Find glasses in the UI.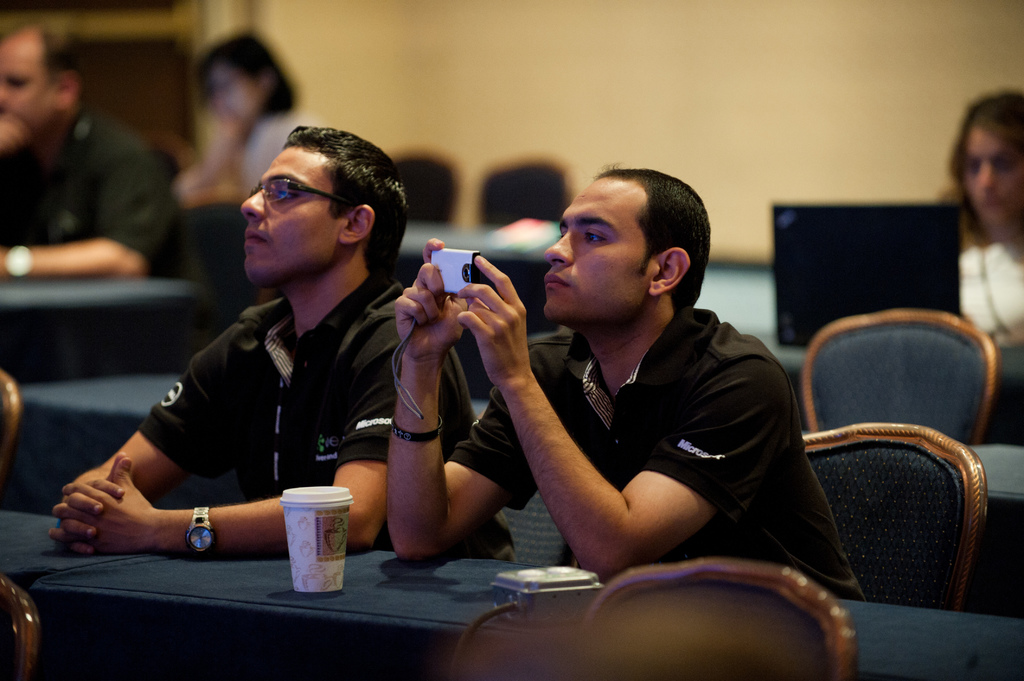
UI element at 249,179,353,205.
